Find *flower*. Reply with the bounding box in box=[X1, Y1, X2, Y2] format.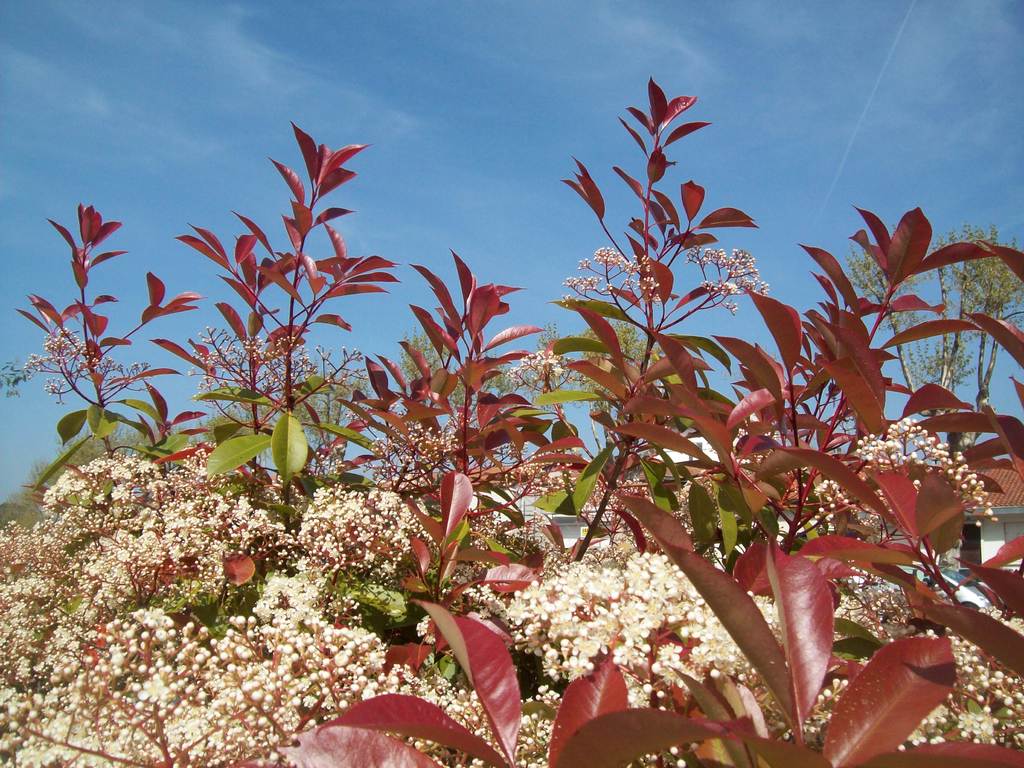
box=[565, 651, 592, 673].
